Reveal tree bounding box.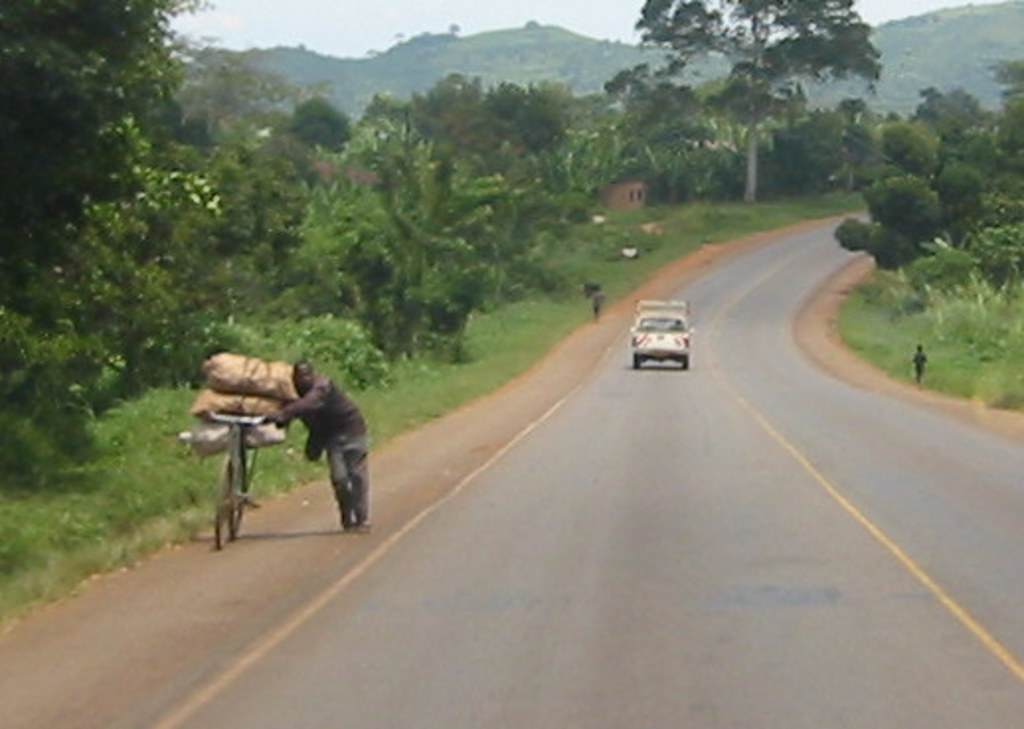
Revealed: <bbox>828, 113, 1006, 284</bbox>.
